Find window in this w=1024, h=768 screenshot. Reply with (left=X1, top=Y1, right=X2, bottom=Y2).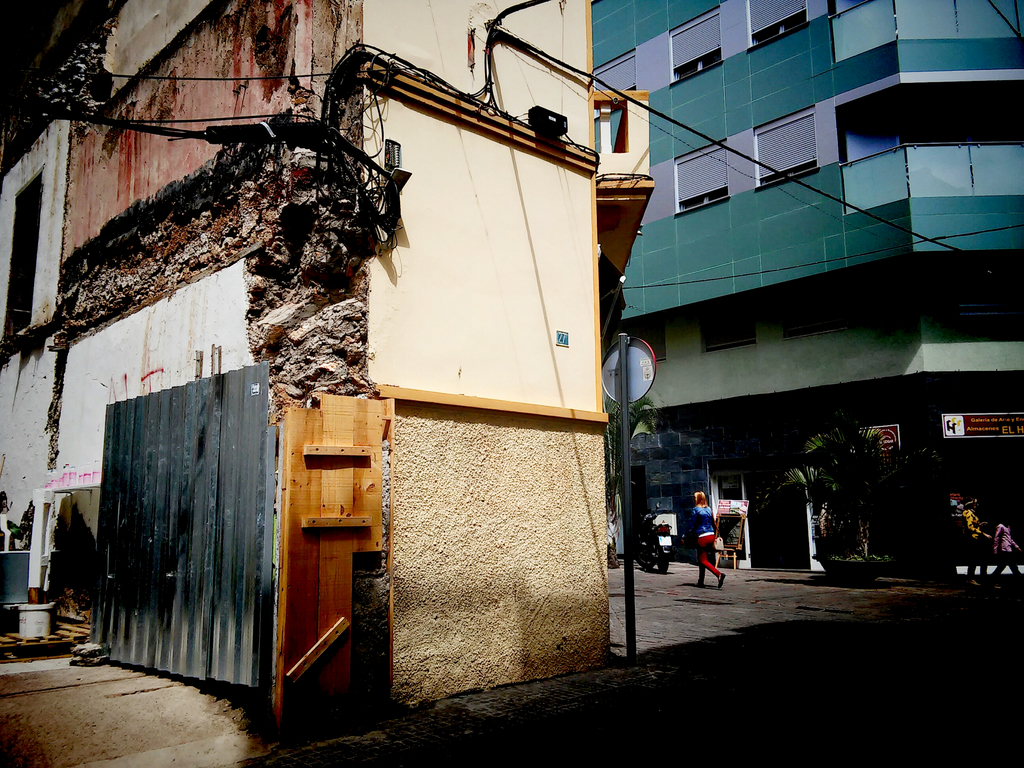
(left=673, top=140, right=727, bottom=212).
